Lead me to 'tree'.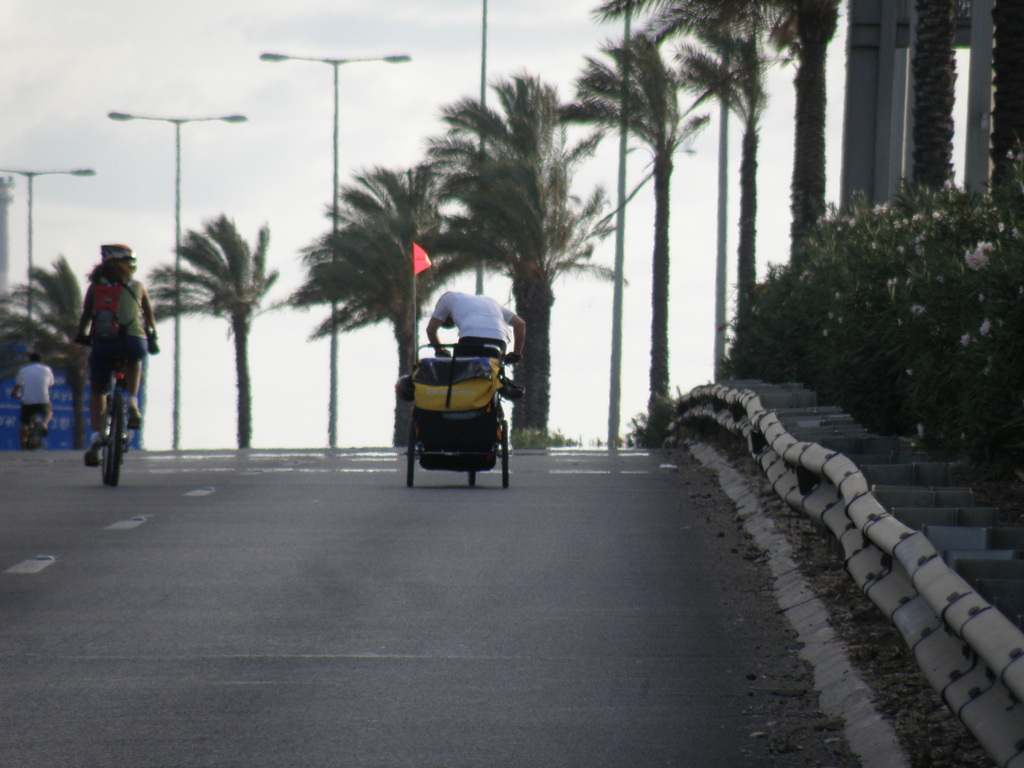
Lead to select_region(0, 252, 91, 451).
